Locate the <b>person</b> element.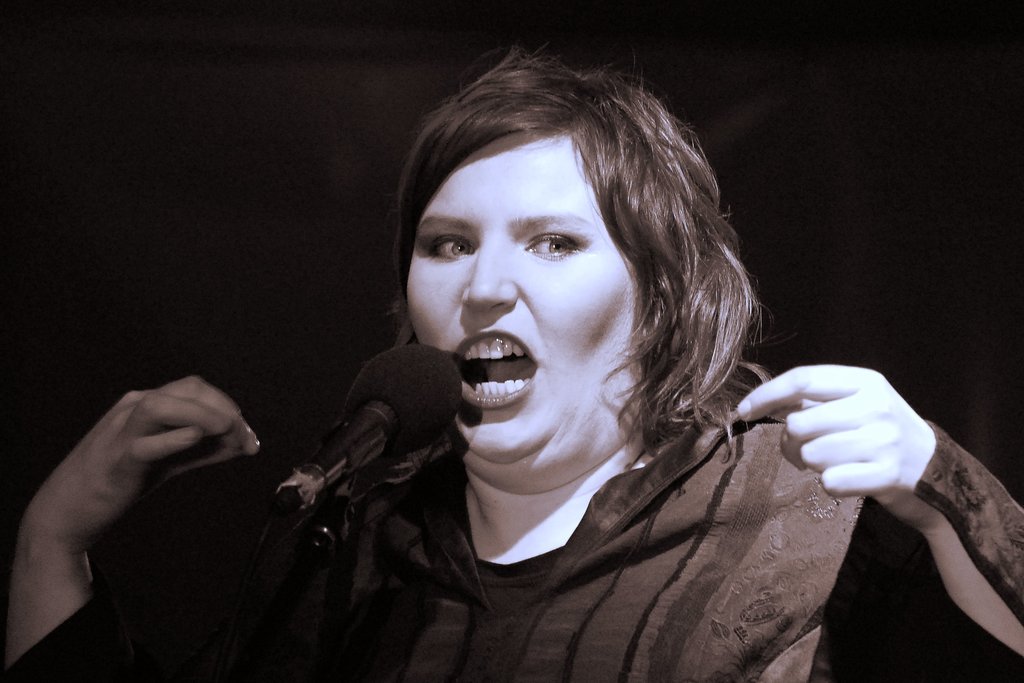
Element bbox: [x1=11, y1=43, x2=1023, y2=682].
